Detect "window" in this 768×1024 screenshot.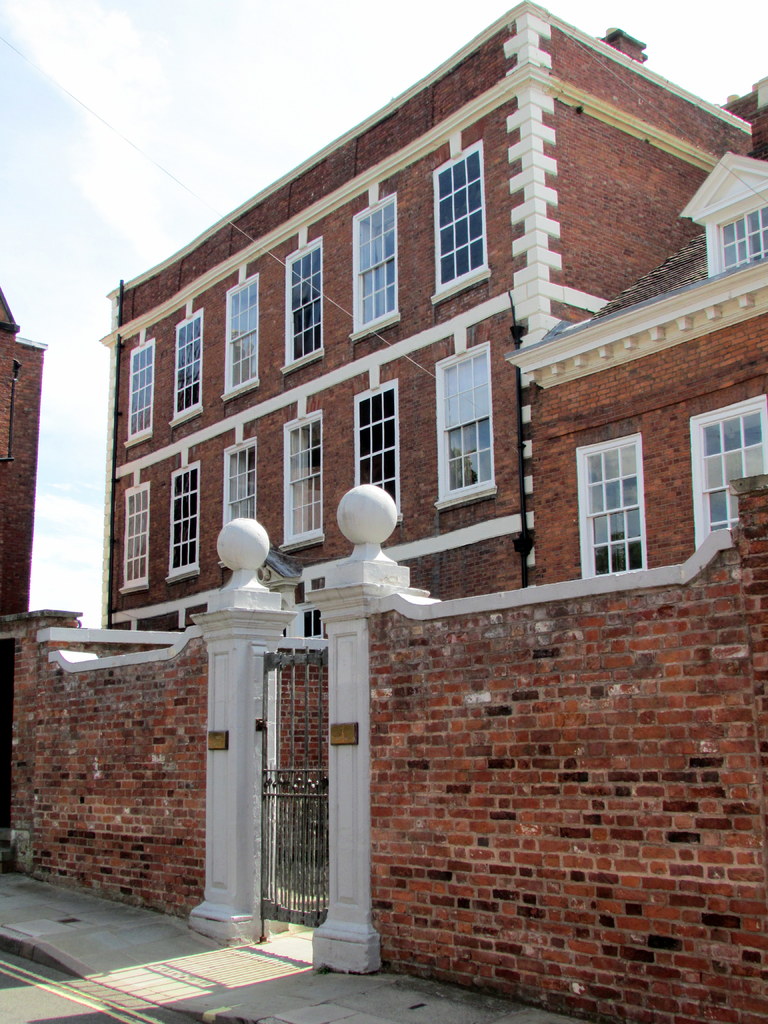
Detection: rect(280, 239, 326, 371).
